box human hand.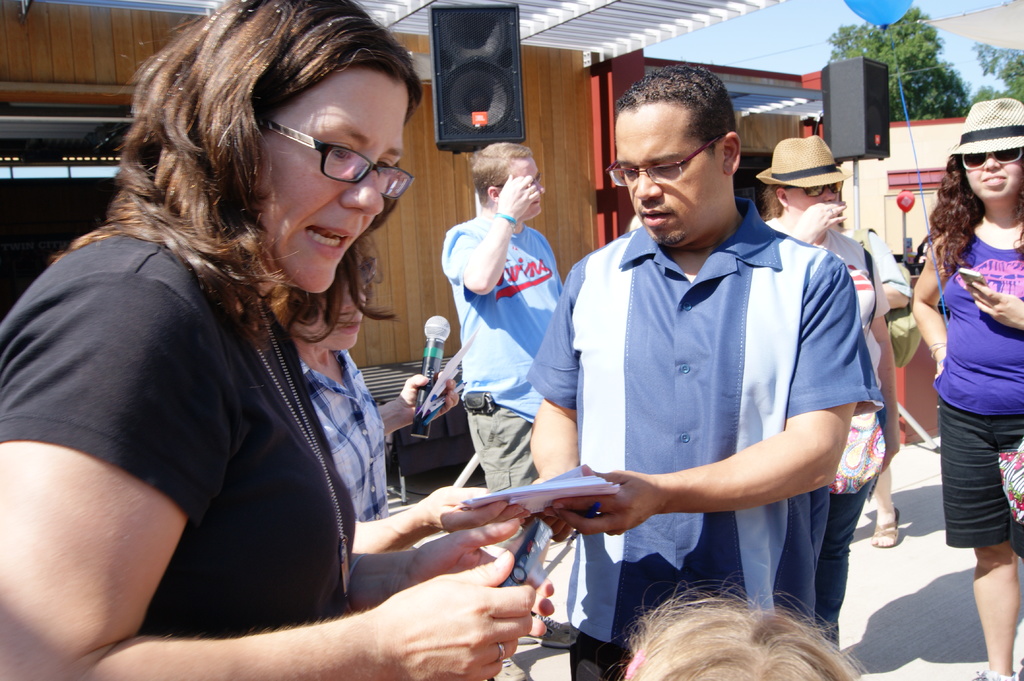
box=[932, 355, 946, 377].
